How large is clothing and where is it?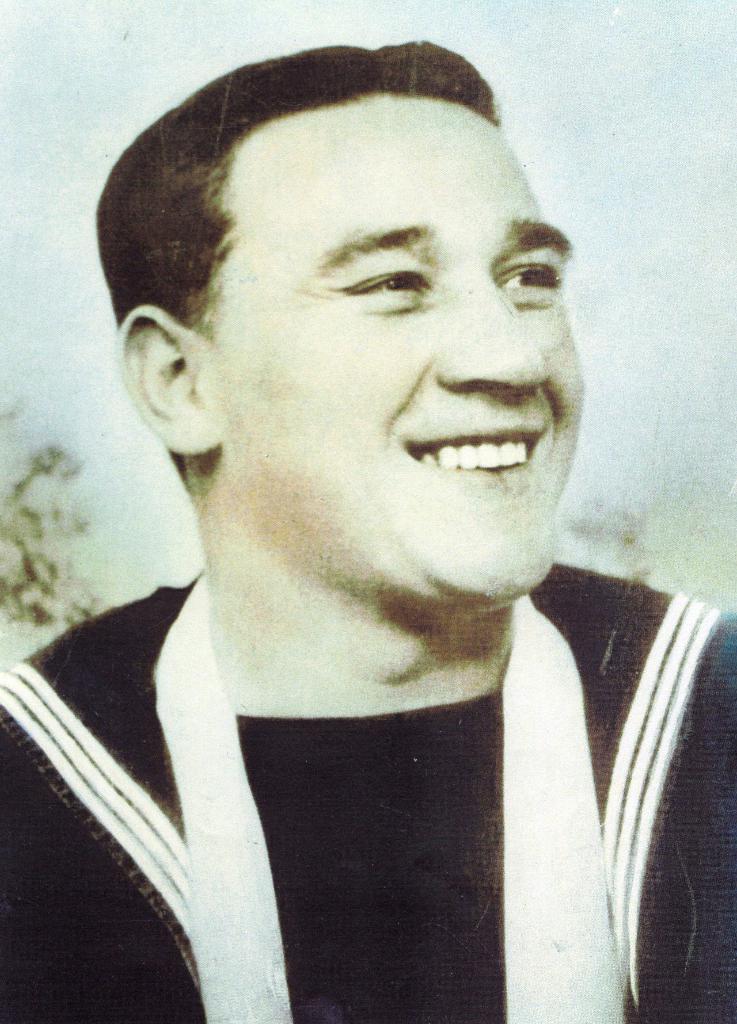
Bounding box: select_region(3, 559, 736, 1023).
